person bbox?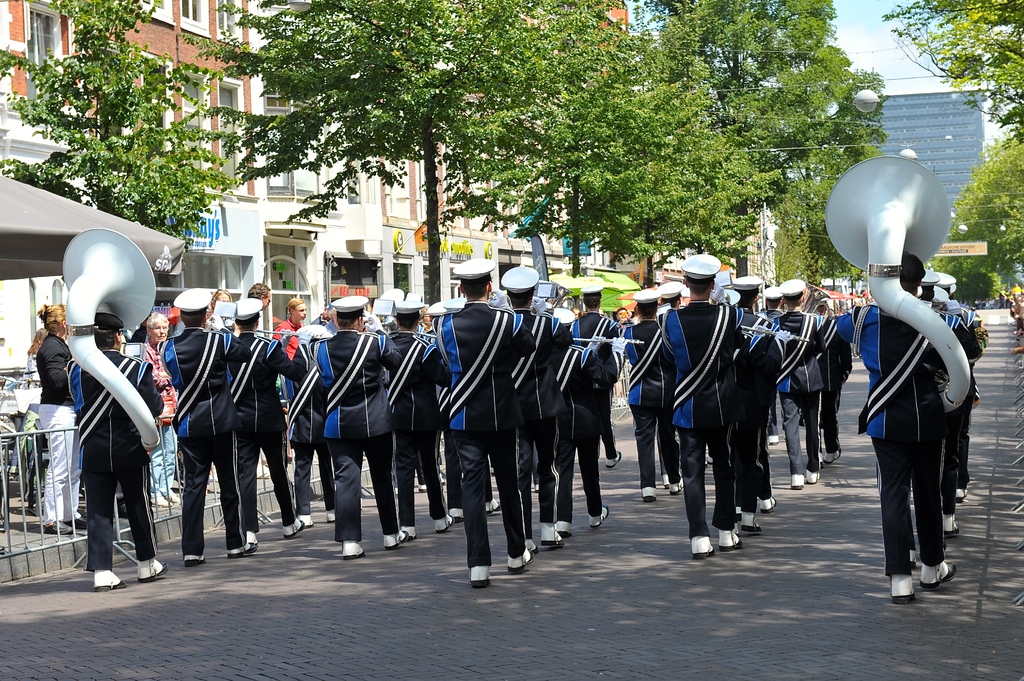
(x1=158, y1=287, x2=264, y2=565)
